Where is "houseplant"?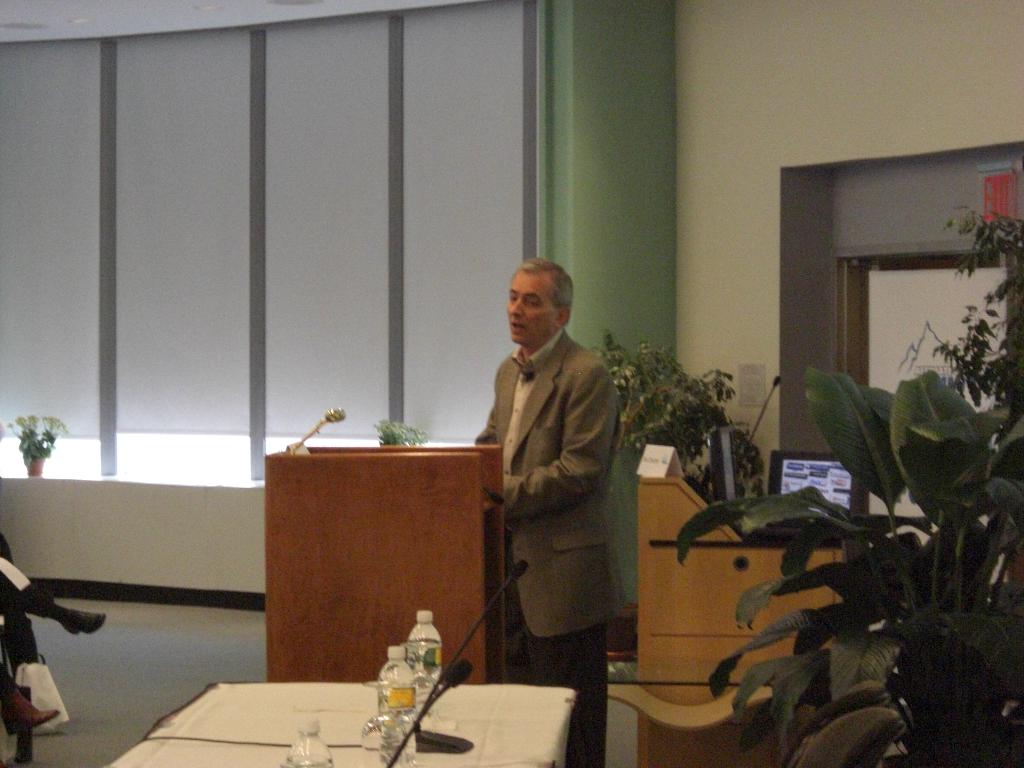
bbox=[5, 410, 72, 479].
